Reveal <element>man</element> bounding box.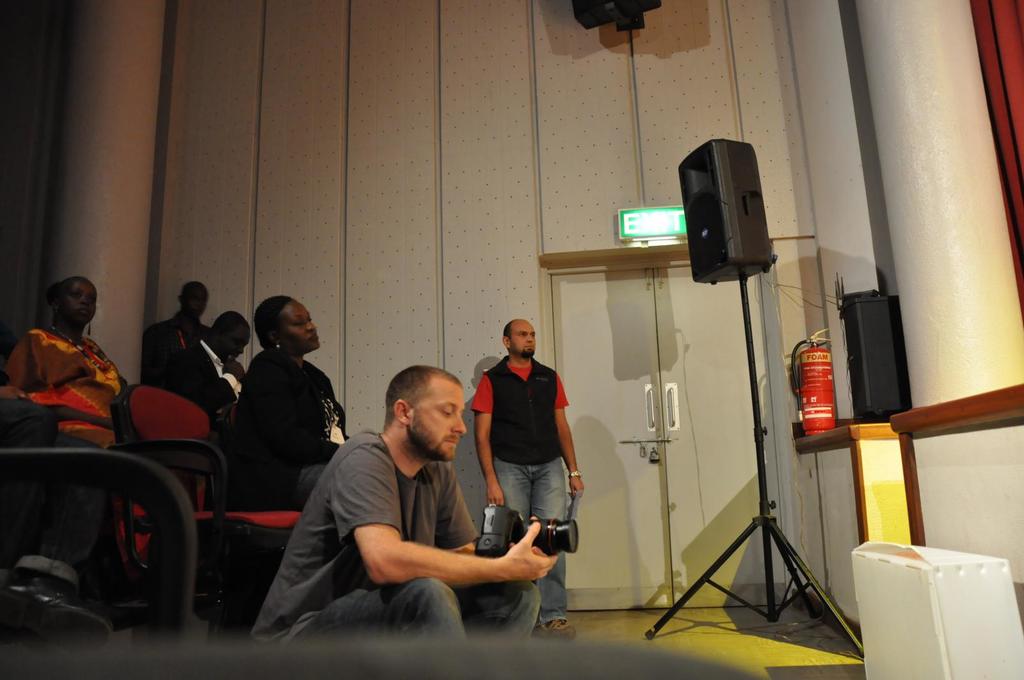
Revealed: 140,278,214,388.
